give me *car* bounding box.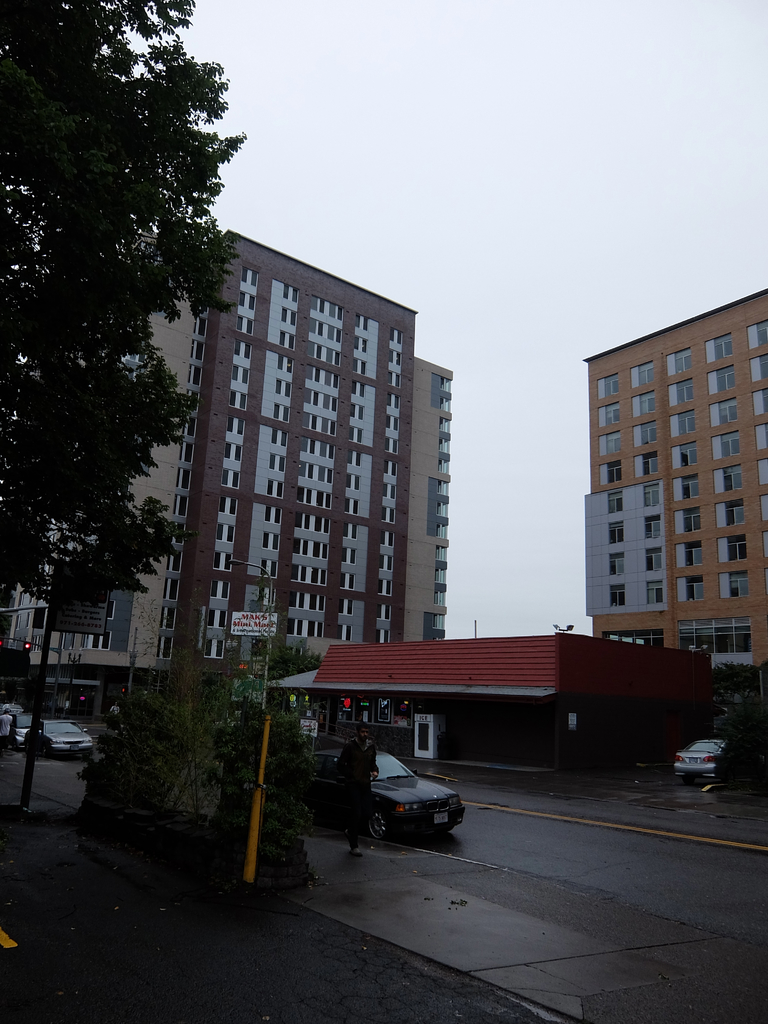
324/750/476/854.
